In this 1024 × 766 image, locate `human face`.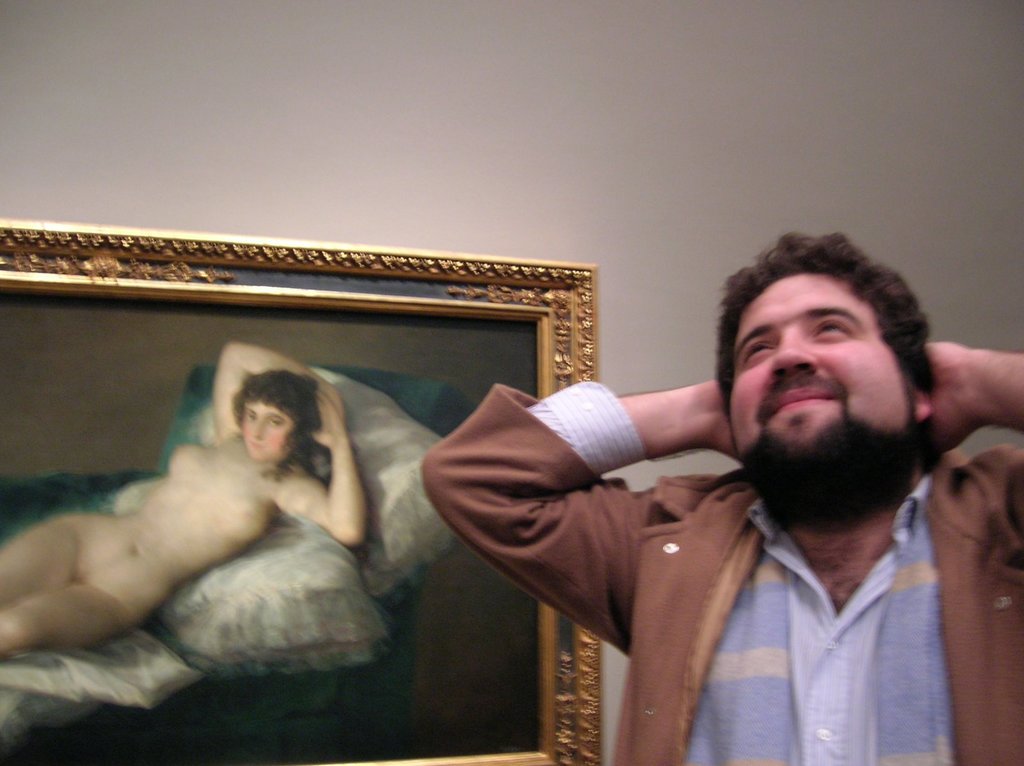
Bounding box: 728,275,913,456.
